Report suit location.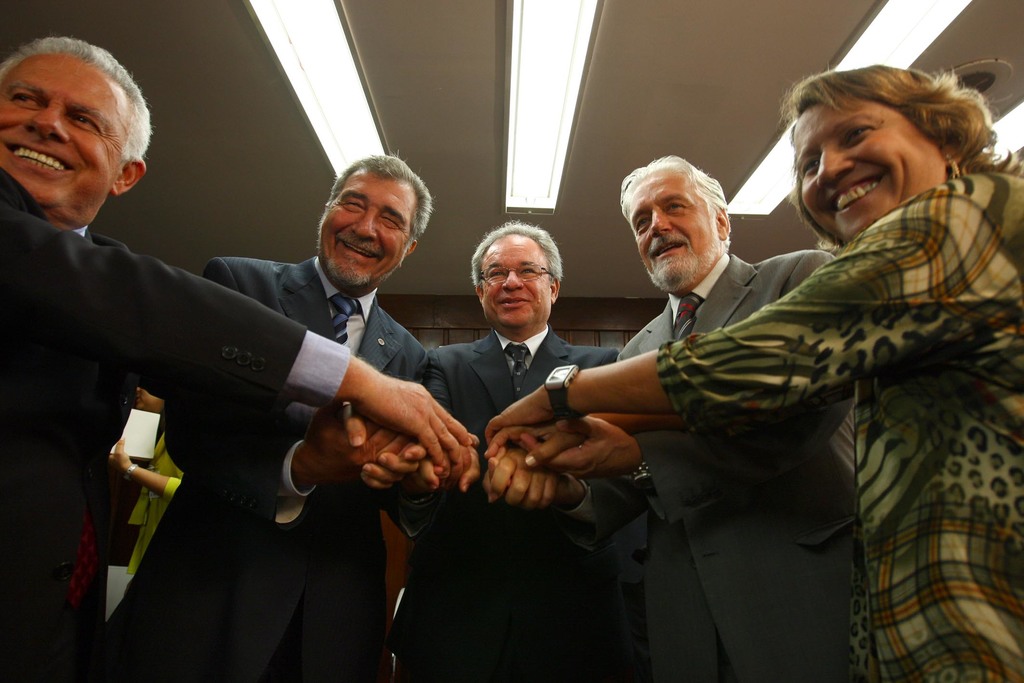
Report: detection(550, 174, 929, 664).
